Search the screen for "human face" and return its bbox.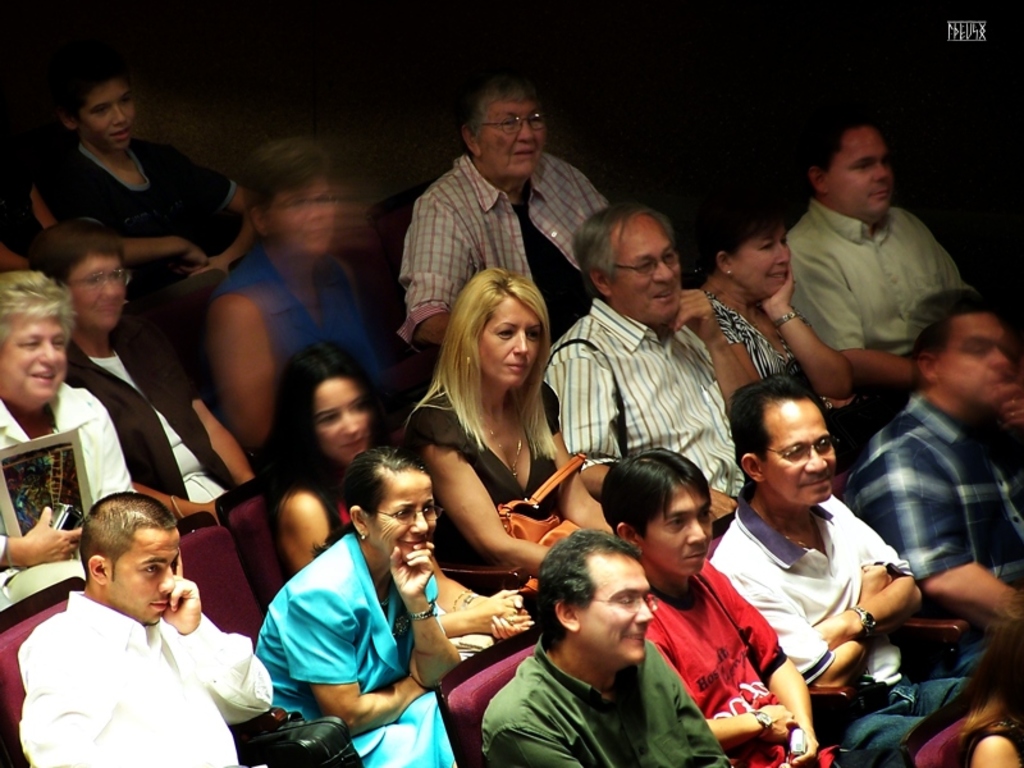
Found: 822:123:897:225.
